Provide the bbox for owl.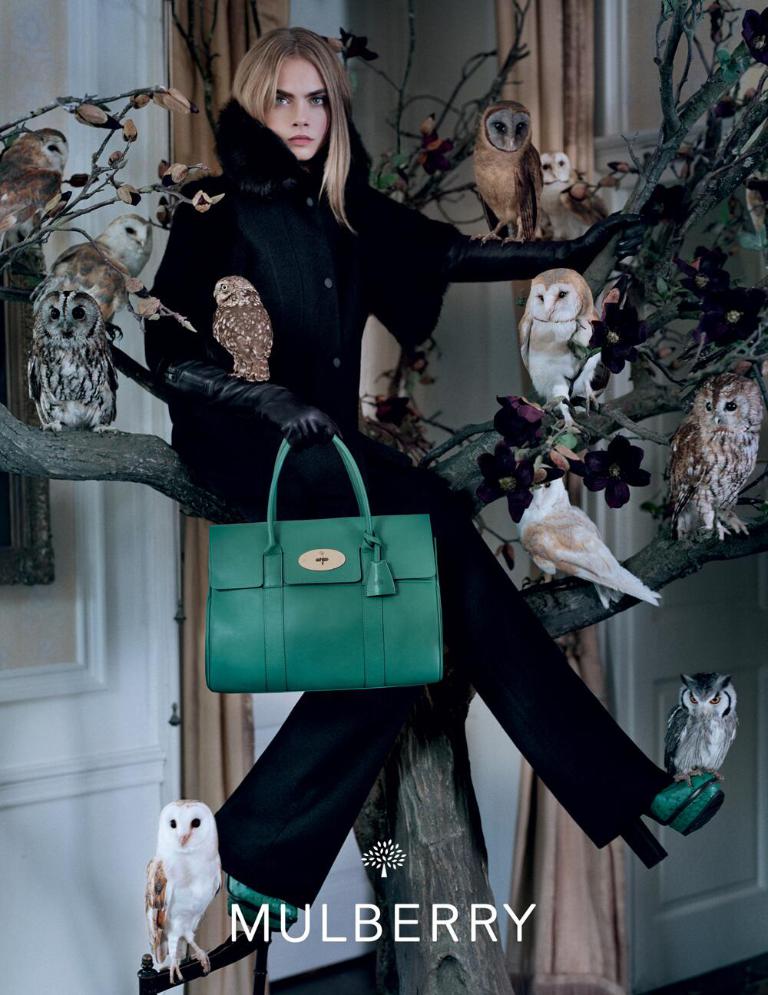
x1=25, y1=291, x2=121, y2=432.
